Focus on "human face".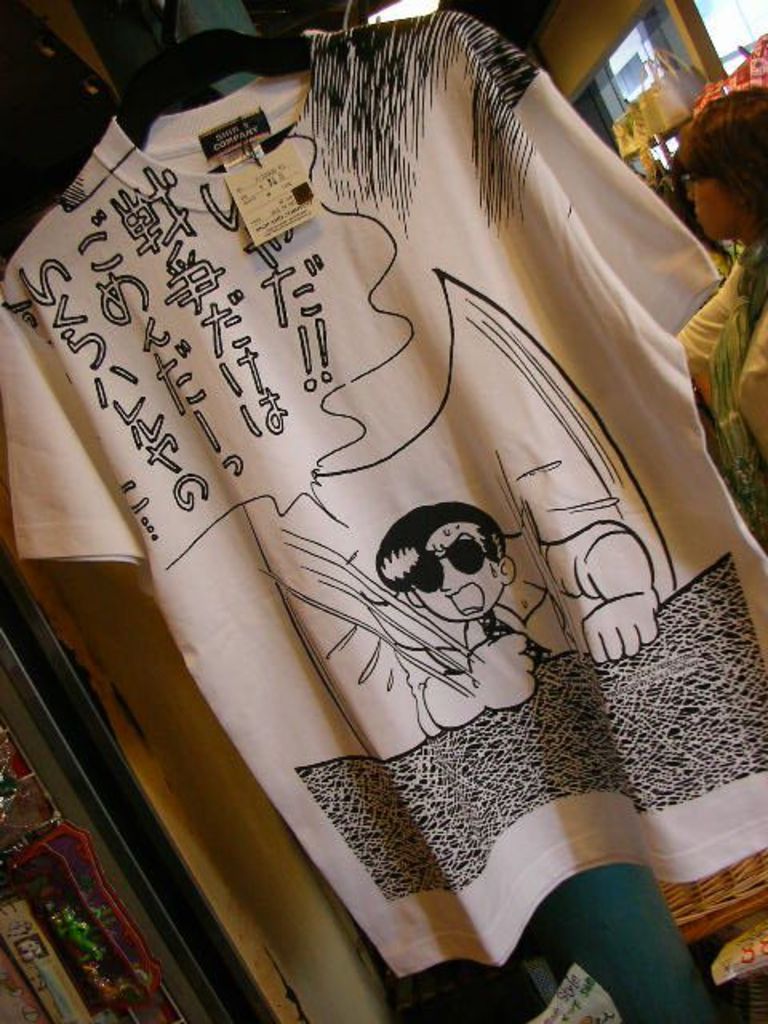
Focused at region(688, 179, 736, 246).
